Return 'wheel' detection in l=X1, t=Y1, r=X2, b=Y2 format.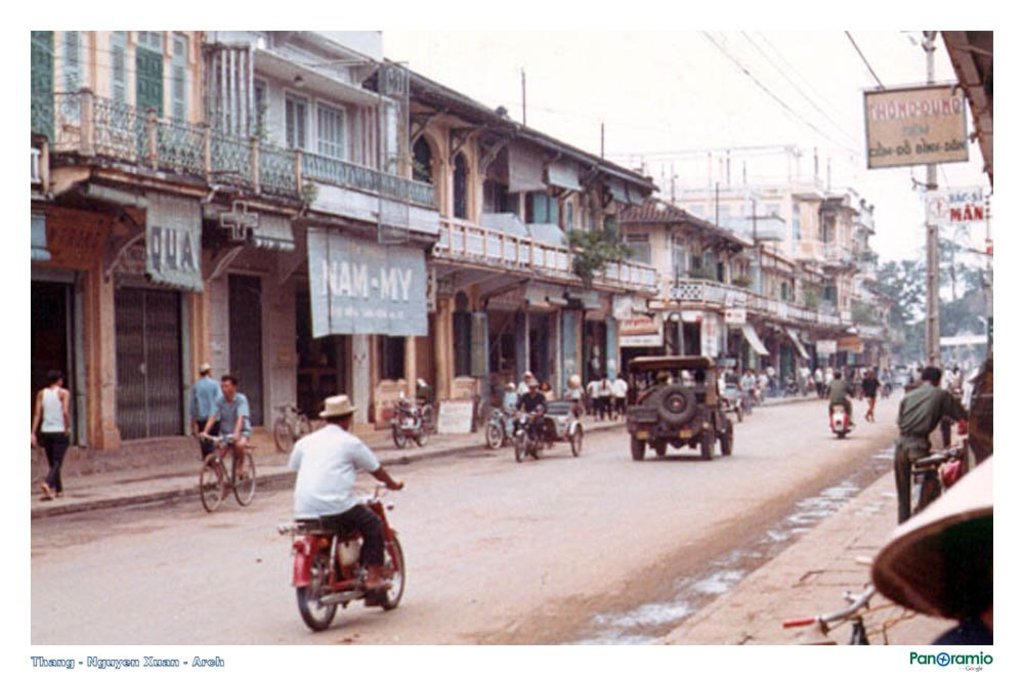
l=514, t=433, r=527, b=460.
